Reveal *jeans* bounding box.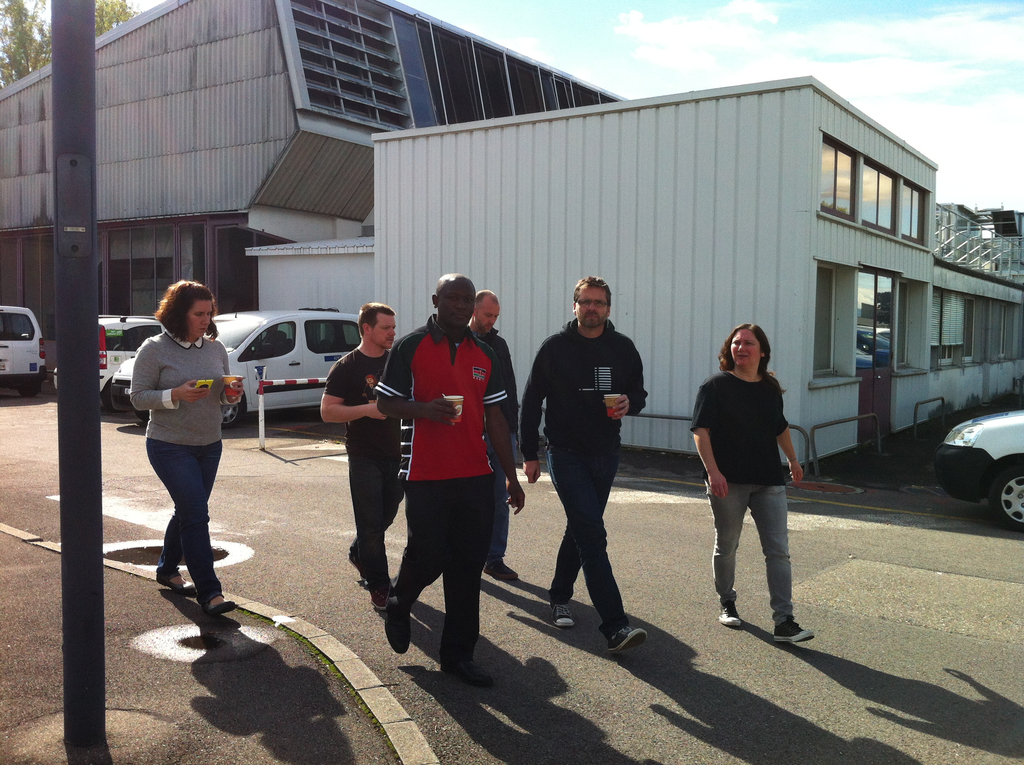
Revealed: {"x1": 147, "y1": 439, "x2": 223, "y2": 608}.
